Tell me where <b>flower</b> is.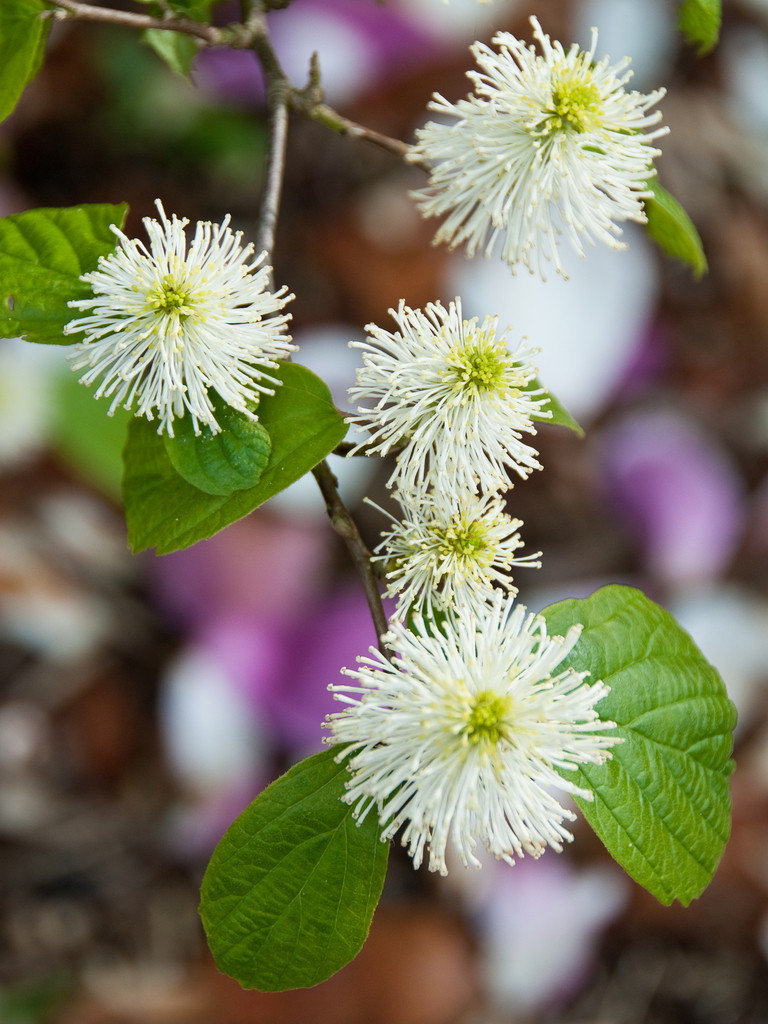
<b>flower</b> is at 338/292/557/488.
